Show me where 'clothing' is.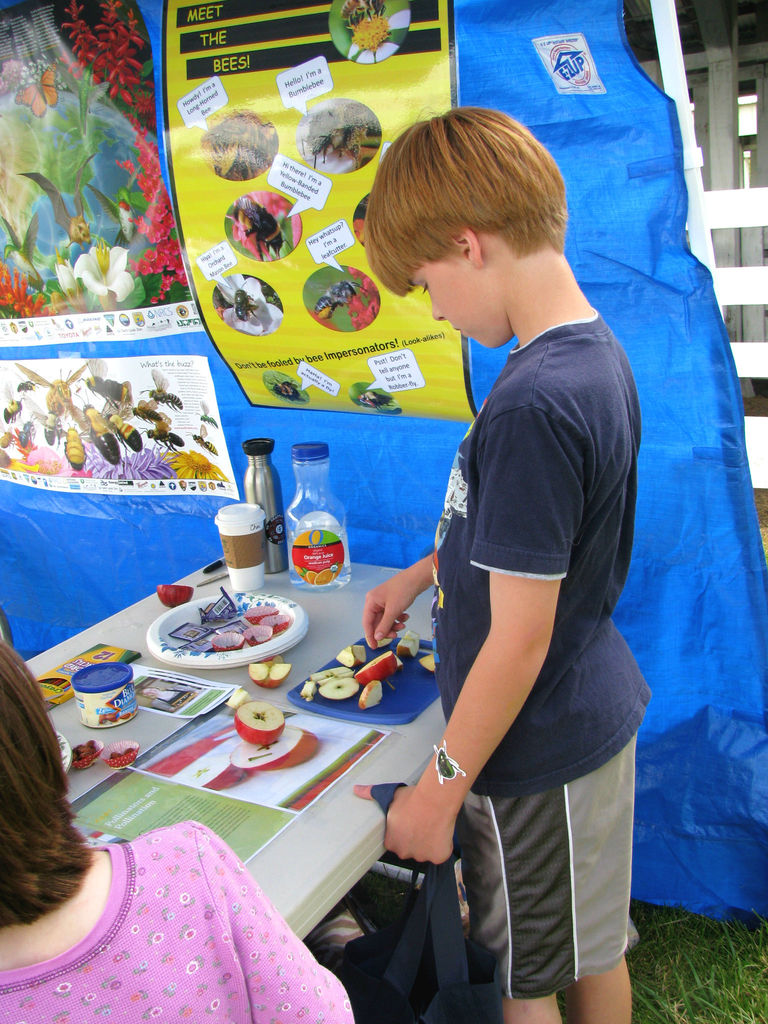
'clothing' is at {"x1": 429, "y1": 312, "x2": 657, "y2": 1004}.
